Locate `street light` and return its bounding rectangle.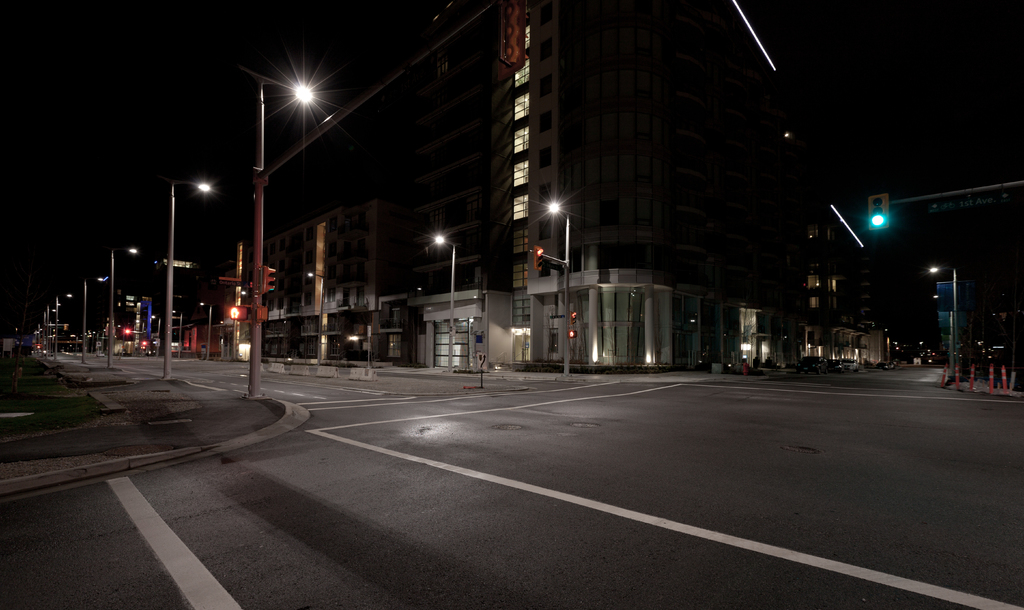
45 301 63 355.
